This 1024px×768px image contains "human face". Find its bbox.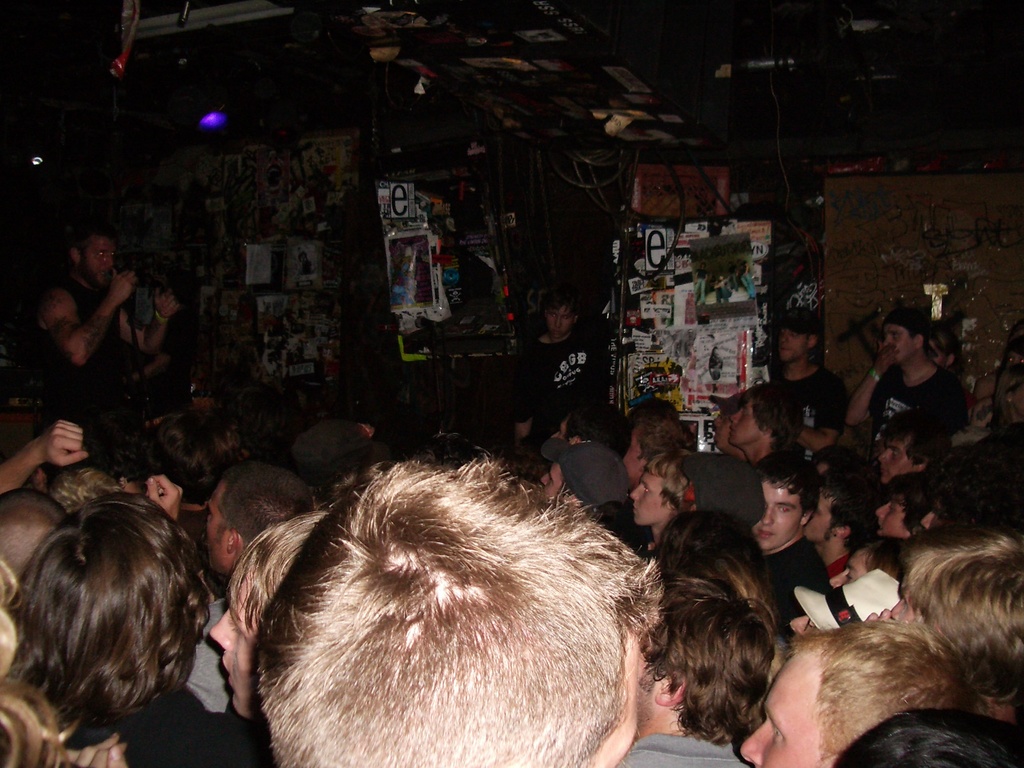
box(758, 481, 803, 552).
